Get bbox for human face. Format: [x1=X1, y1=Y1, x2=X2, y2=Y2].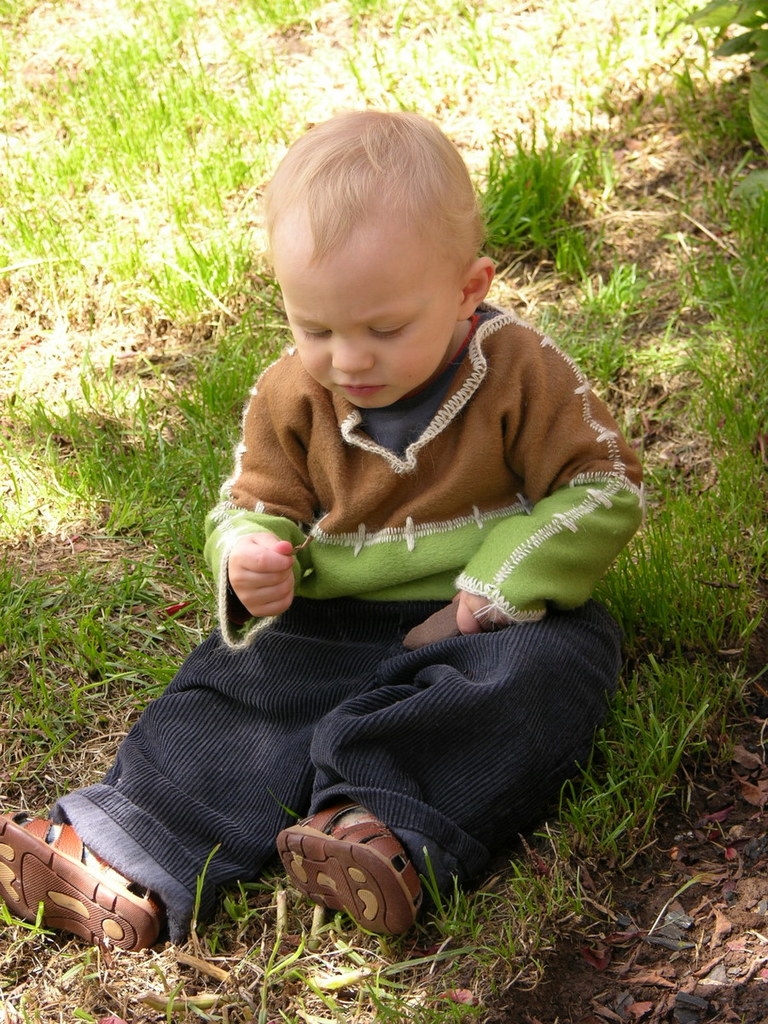
[x1=281, y1=250, x2=454, y2=405].
